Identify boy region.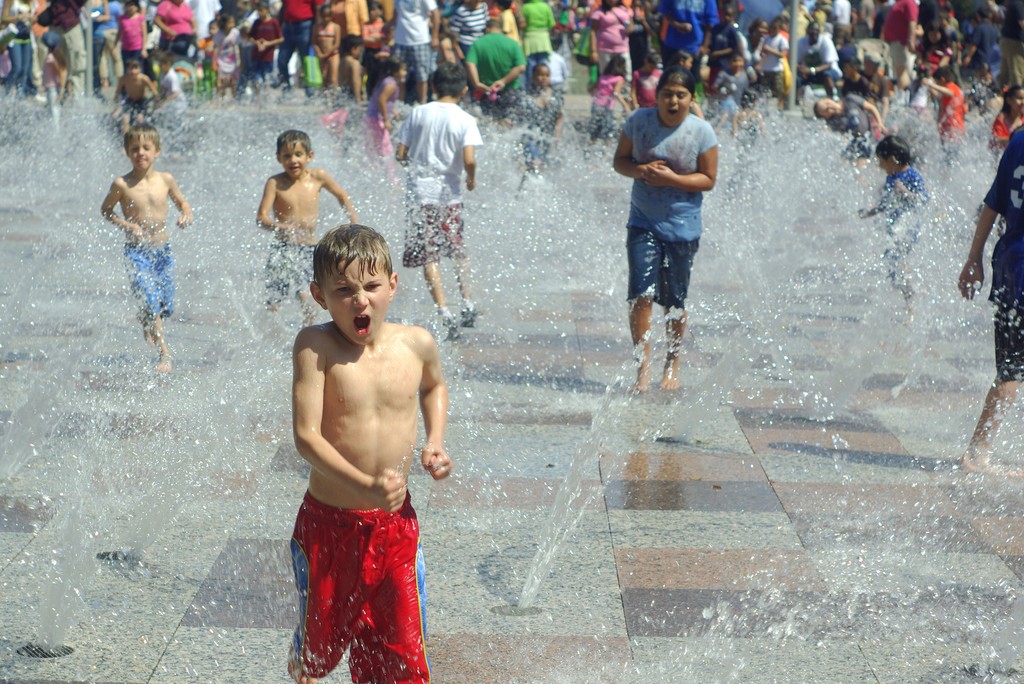
Region: bbox=(816, 97, 884, 183).
